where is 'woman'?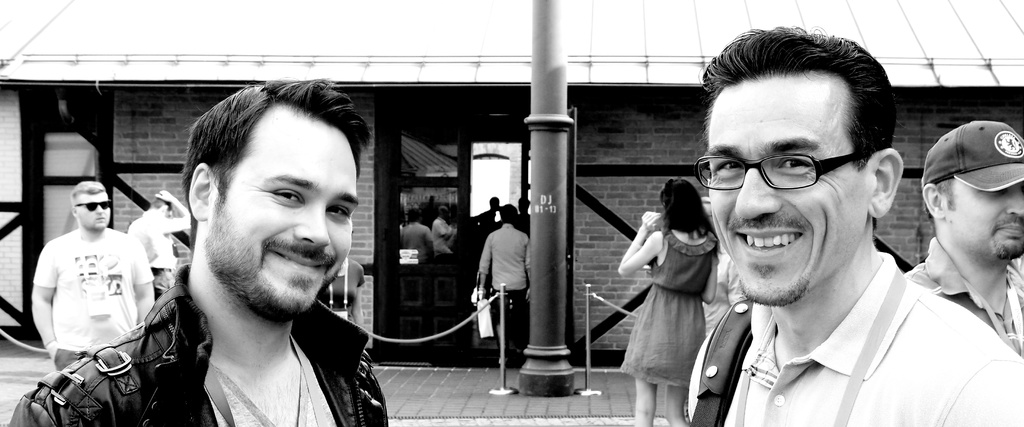
<box>615,165,732,408</box>.
